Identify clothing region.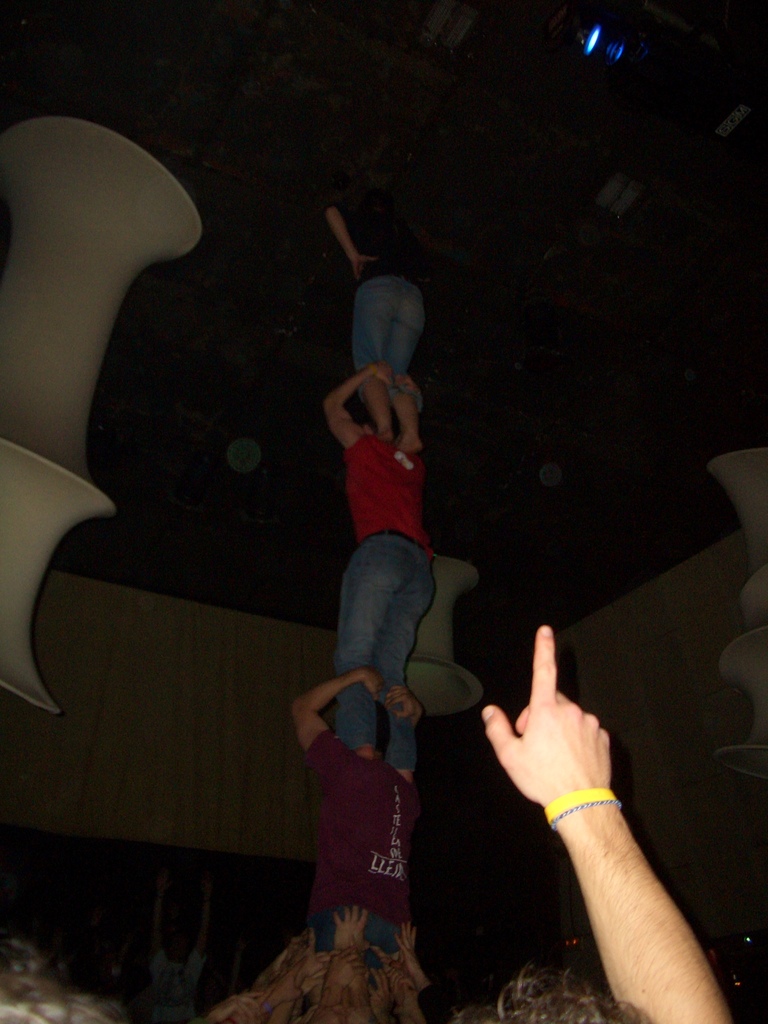
Region: 324 211 428 414.
